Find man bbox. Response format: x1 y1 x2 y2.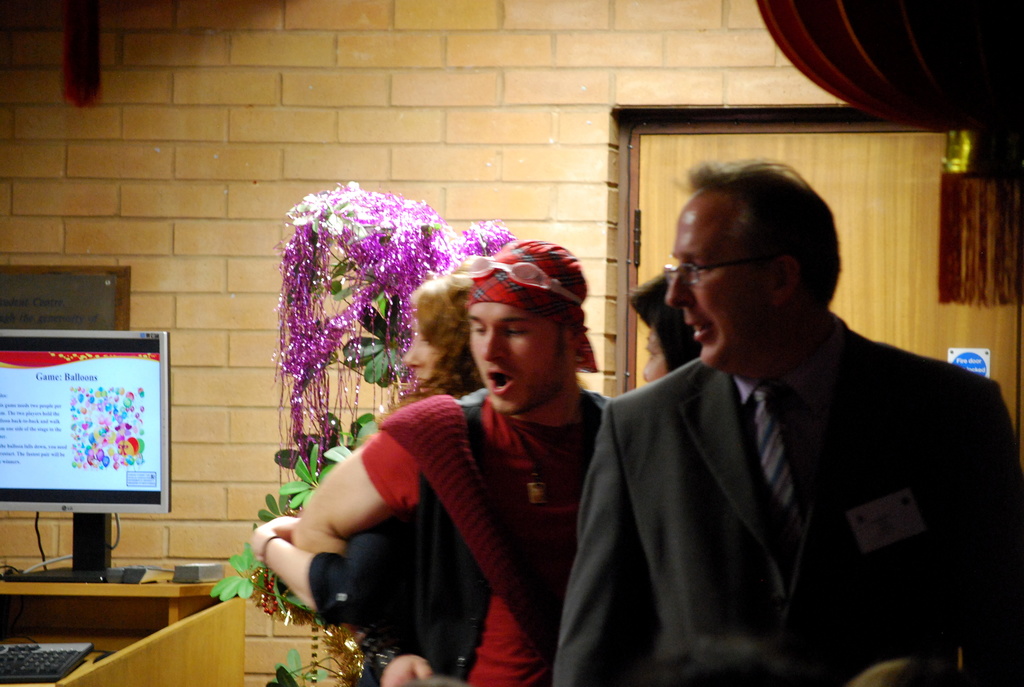
559 152 986 675.
